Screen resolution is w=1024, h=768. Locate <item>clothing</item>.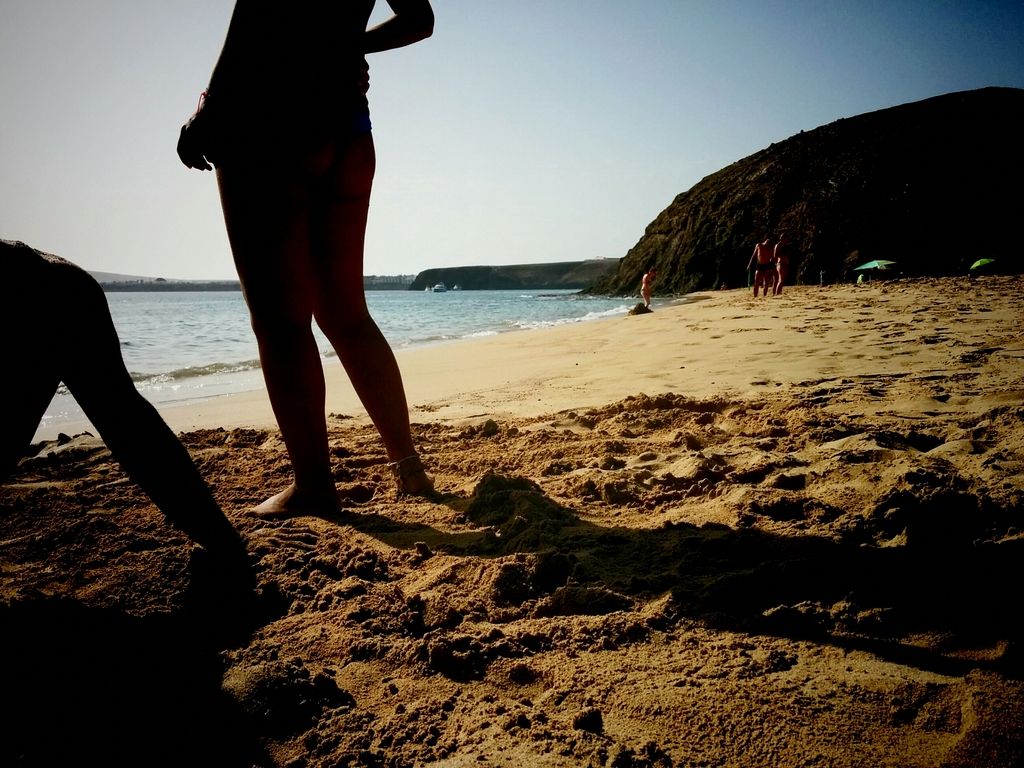
(x1=639, y1=280, x2=652, y2=296).
